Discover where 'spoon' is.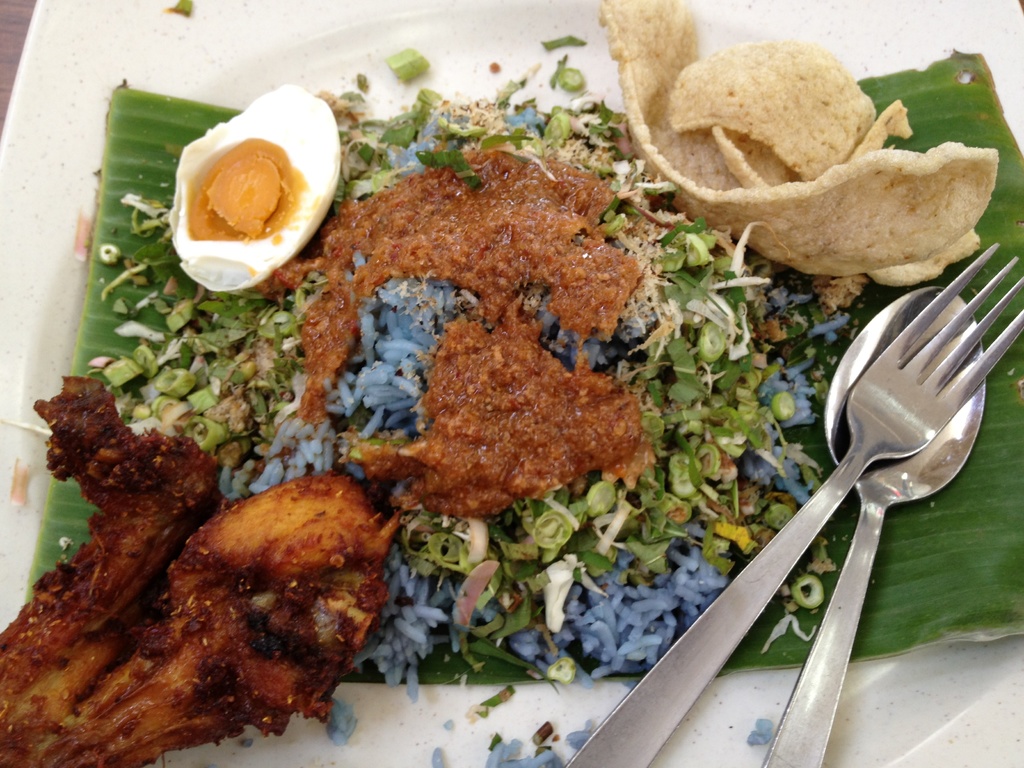
Discovered at BBox(758, 285, 989, 764).
